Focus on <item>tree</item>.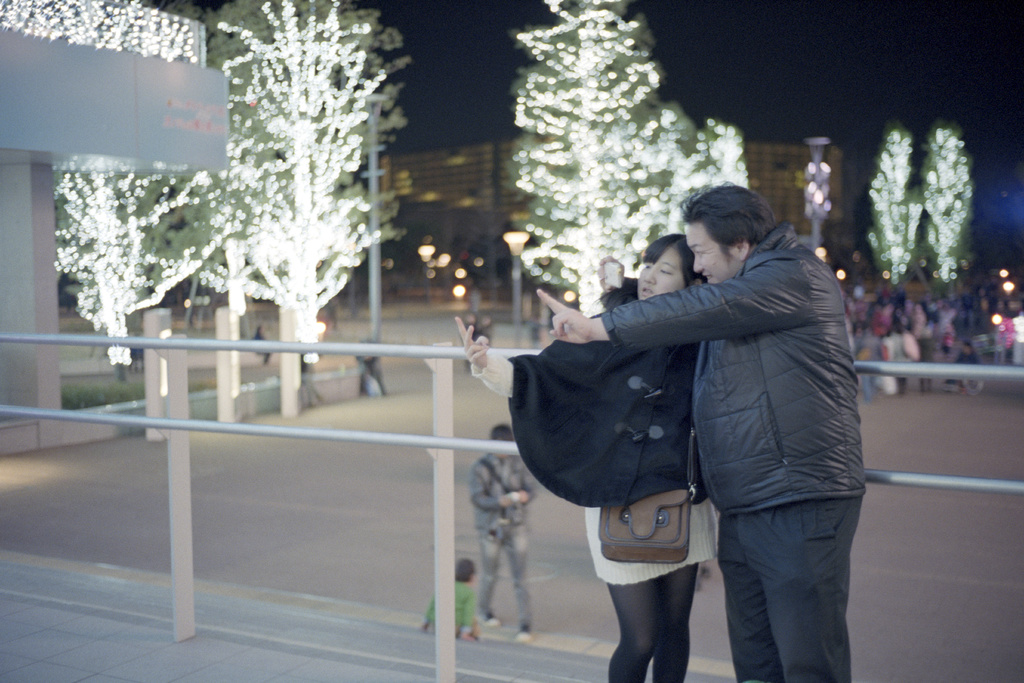
Focused at (left=913, top=115, right=984, bottom=288).
